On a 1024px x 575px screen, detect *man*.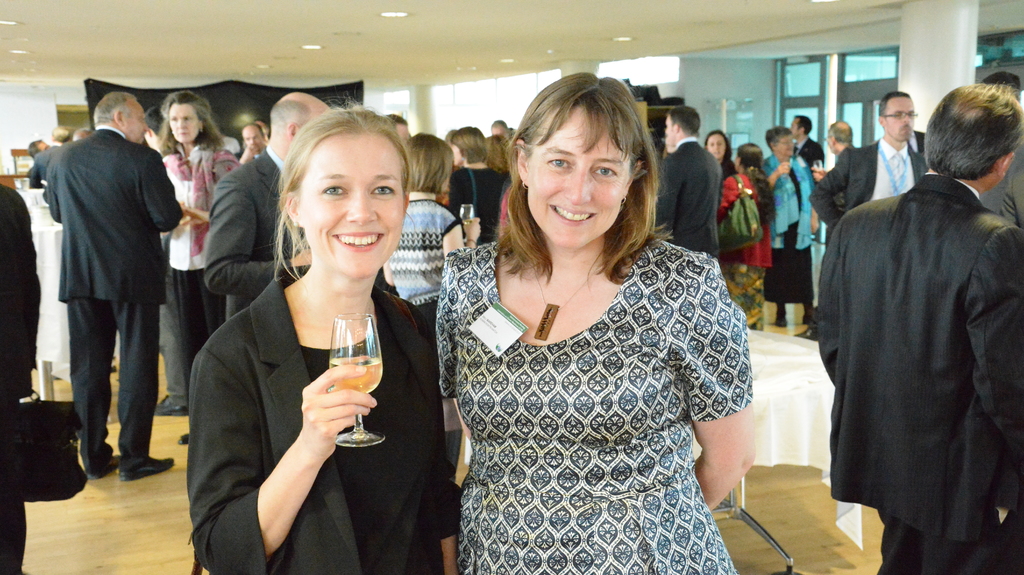
box=[818, 85, 1023, 574].
